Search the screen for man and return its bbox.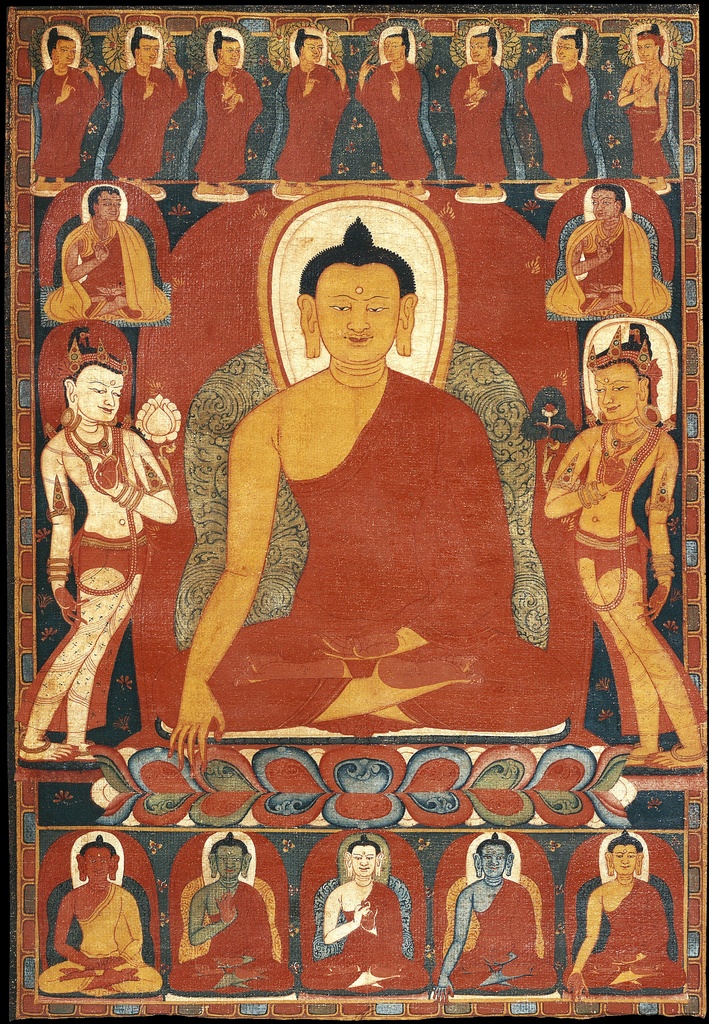
Found: box(452, 27, 503, 193).
